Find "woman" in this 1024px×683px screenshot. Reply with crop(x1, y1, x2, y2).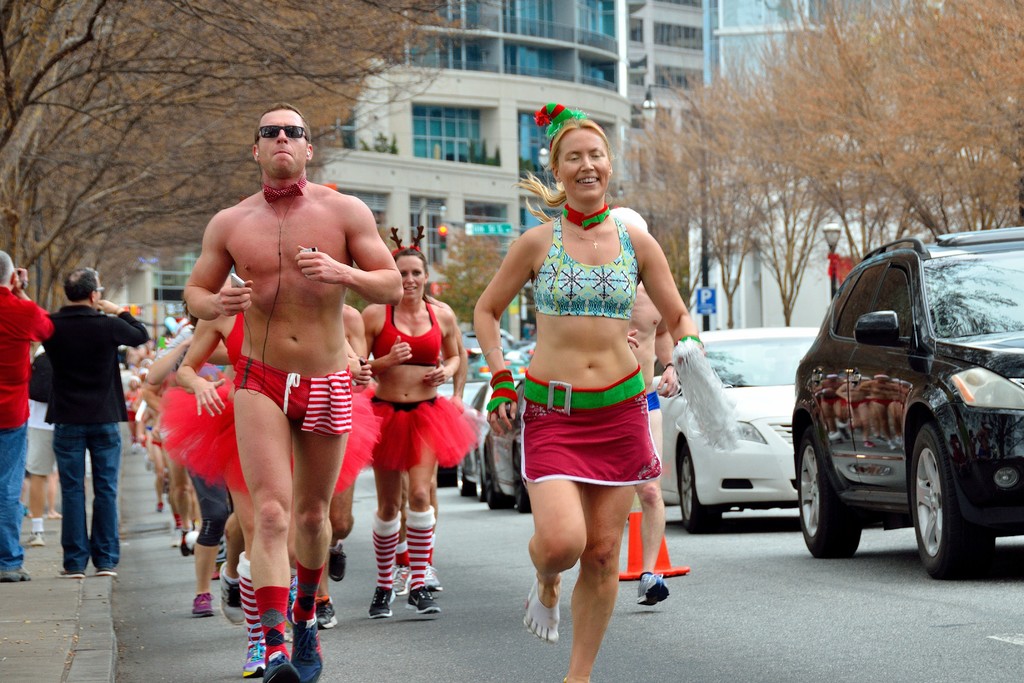
crop(491, 115, 695, 652).
